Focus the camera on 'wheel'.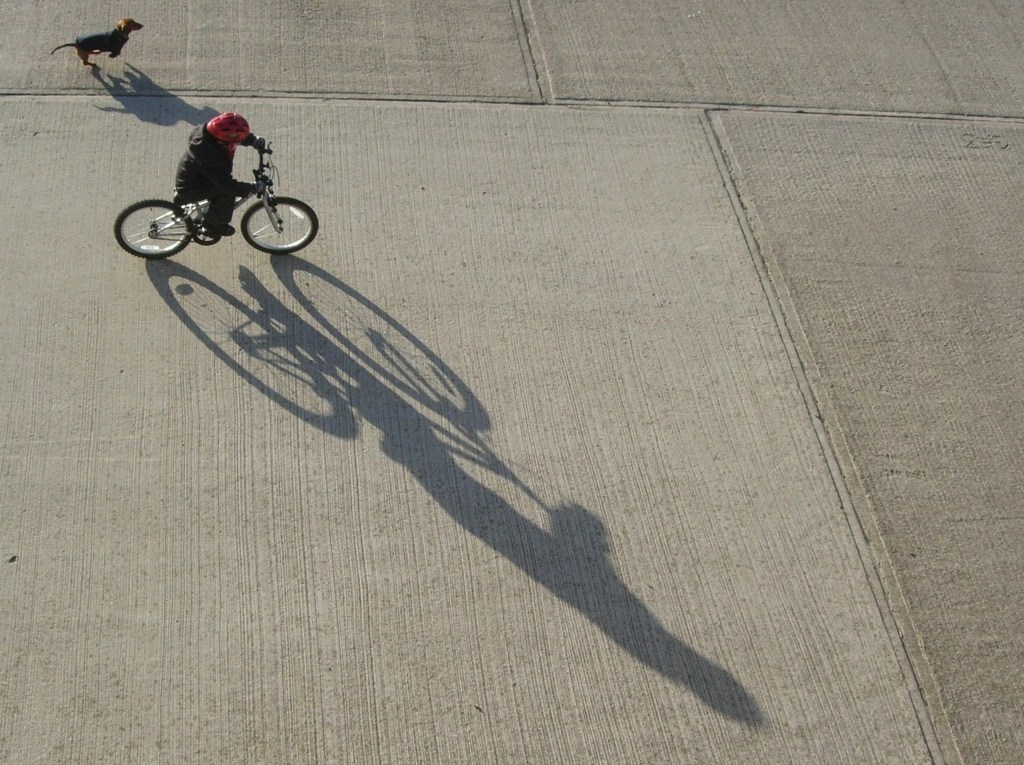
Focus region: [236,195,318,253].
